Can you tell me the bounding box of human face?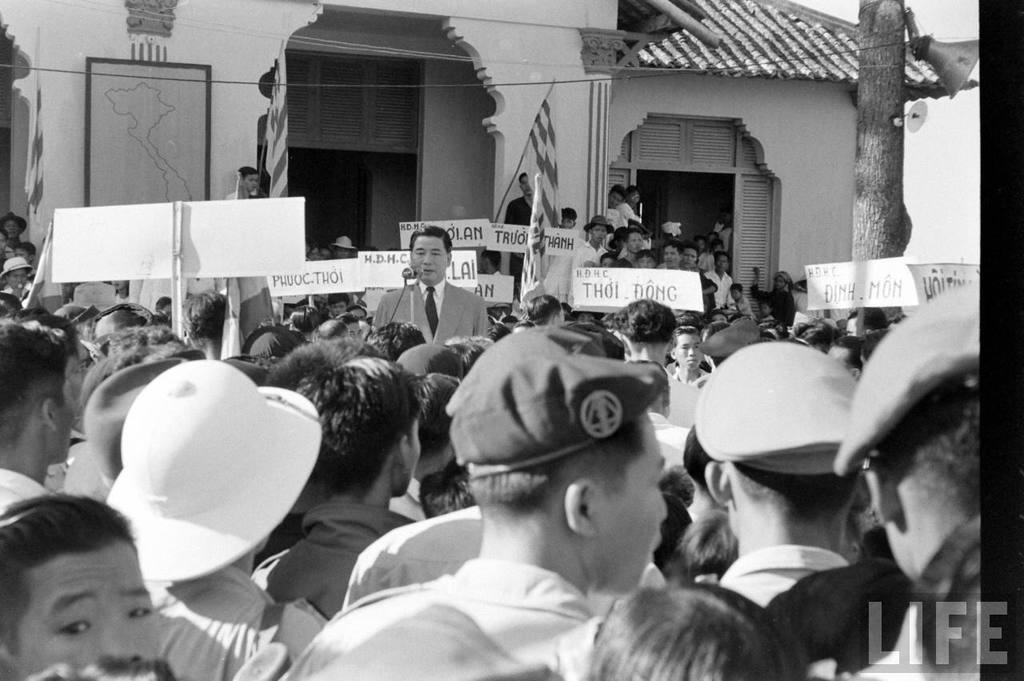
640/258/653/270.
